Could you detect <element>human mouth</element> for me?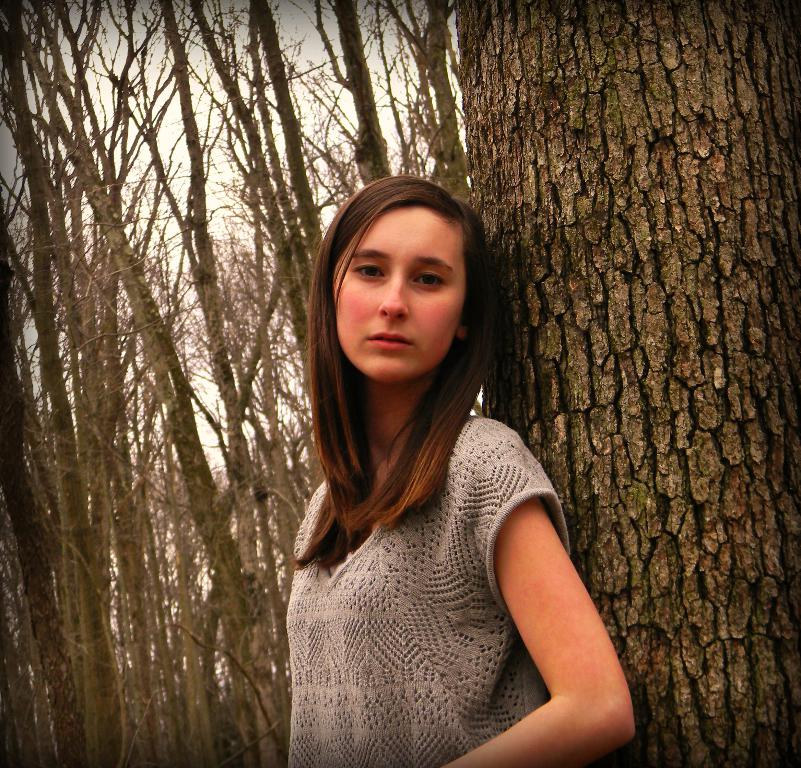
Detection result: rect(365, 324, 415, 355).
